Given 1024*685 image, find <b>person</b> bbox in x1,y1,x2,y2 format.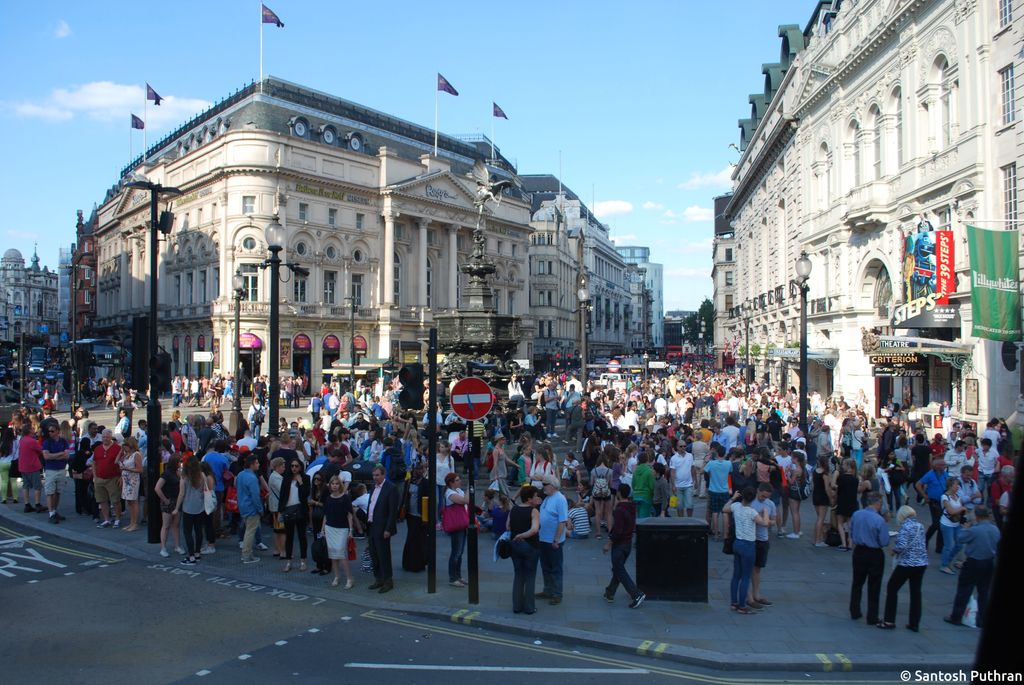
115,436,142,530.
